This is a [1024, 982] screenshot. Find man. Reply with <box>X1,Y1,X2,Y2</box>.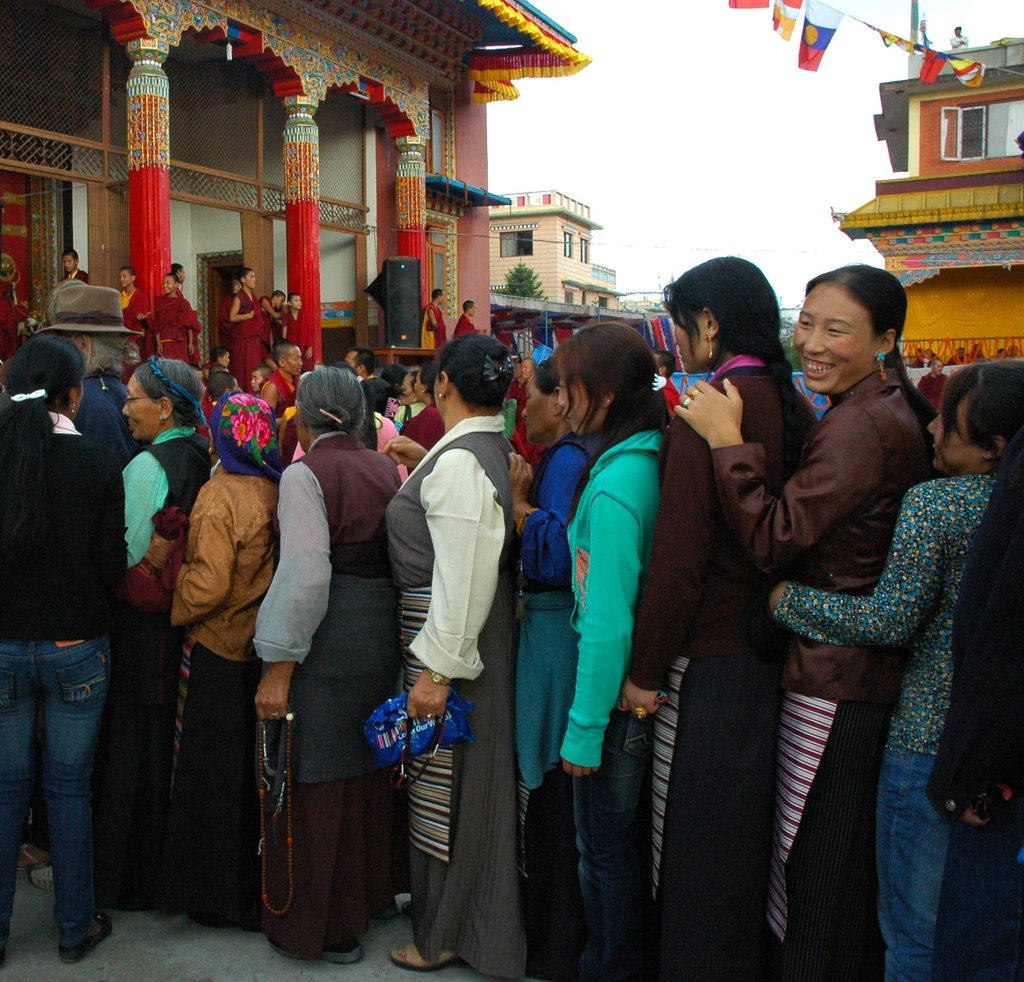
<box>58,248,85,286</box>.
